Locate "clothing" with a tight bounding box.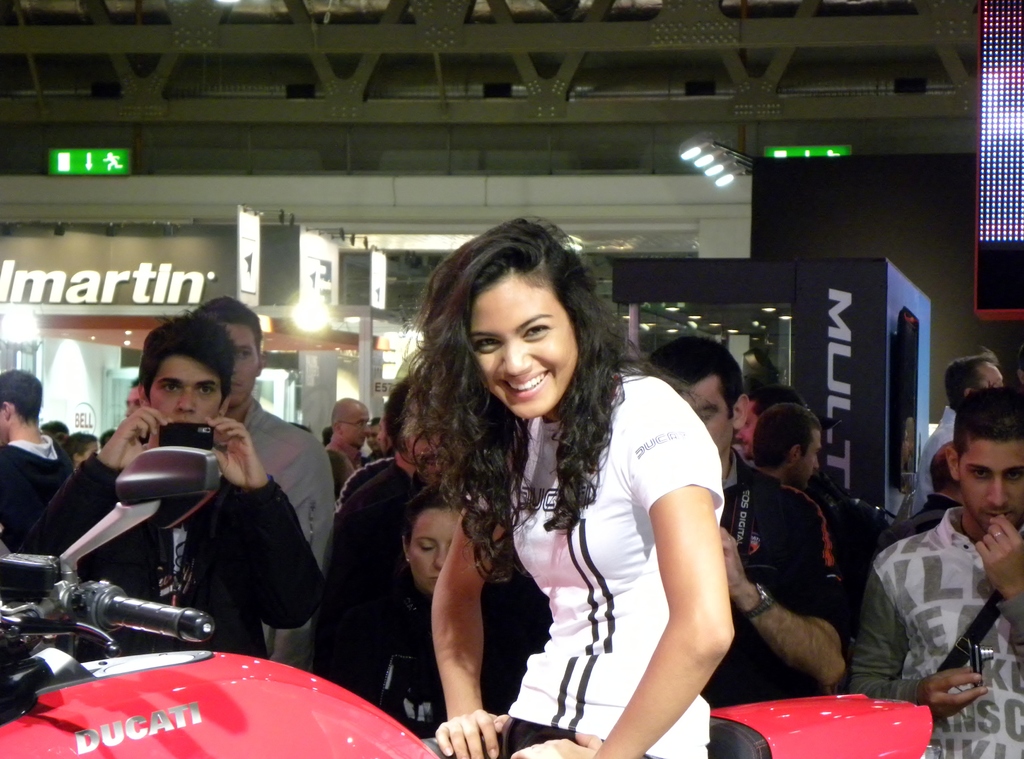
{"left": 868, "top": 485, "right": 1023, "bottom": 721}.
